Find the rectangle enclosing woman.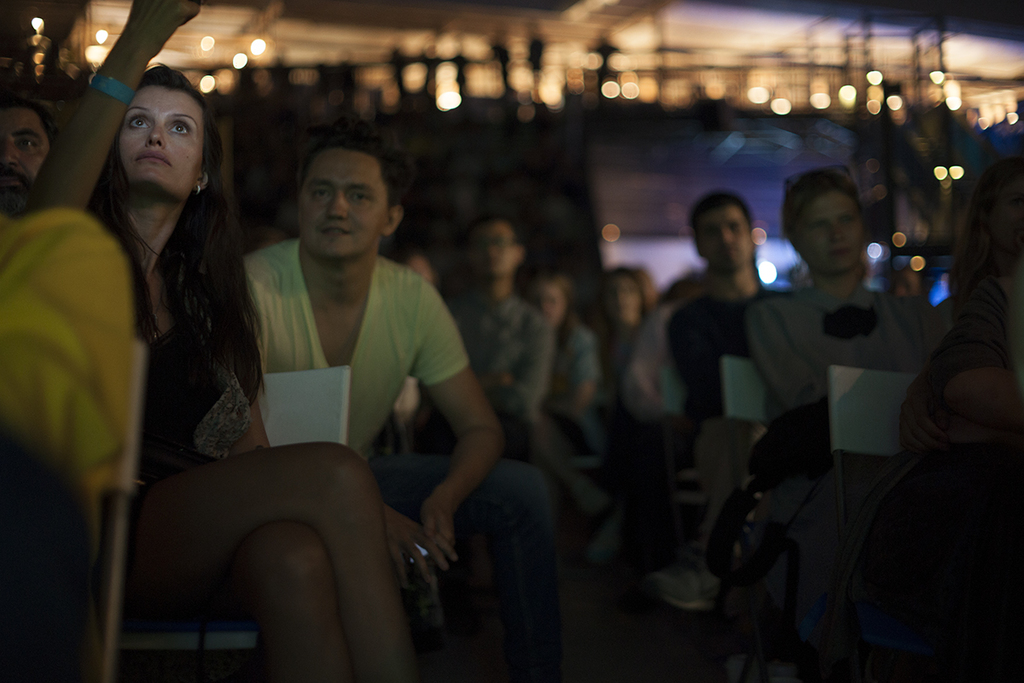
[10,0,432,675].
